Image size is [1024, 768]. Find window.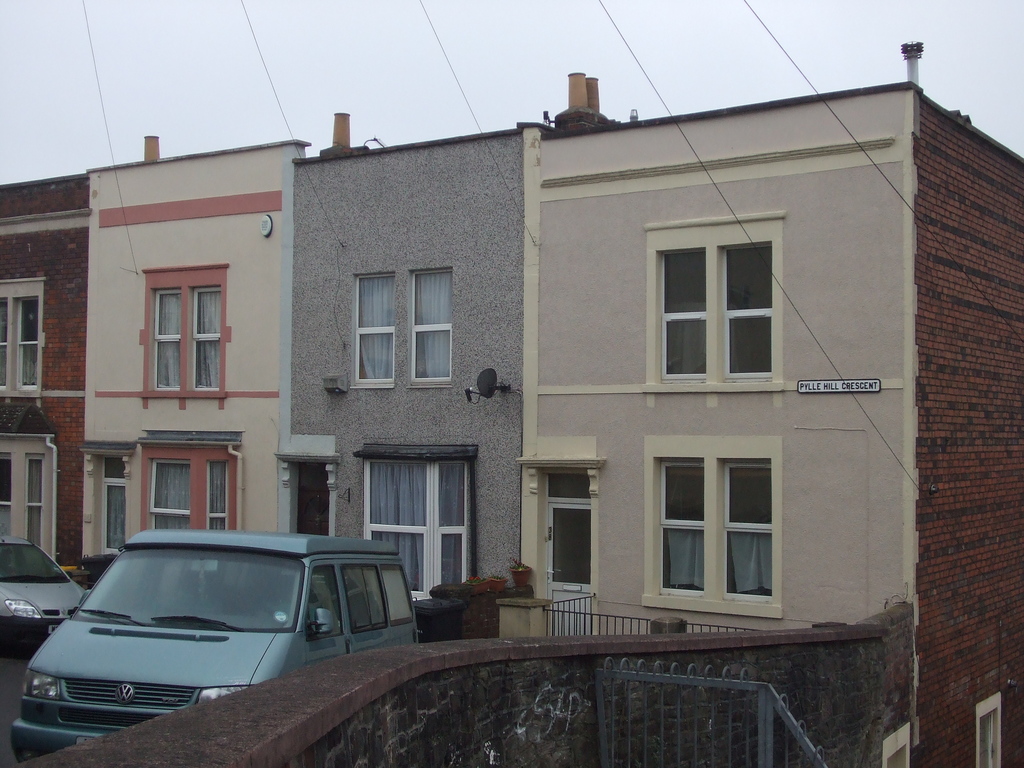
bbox=(643, 429, 785, 608).
